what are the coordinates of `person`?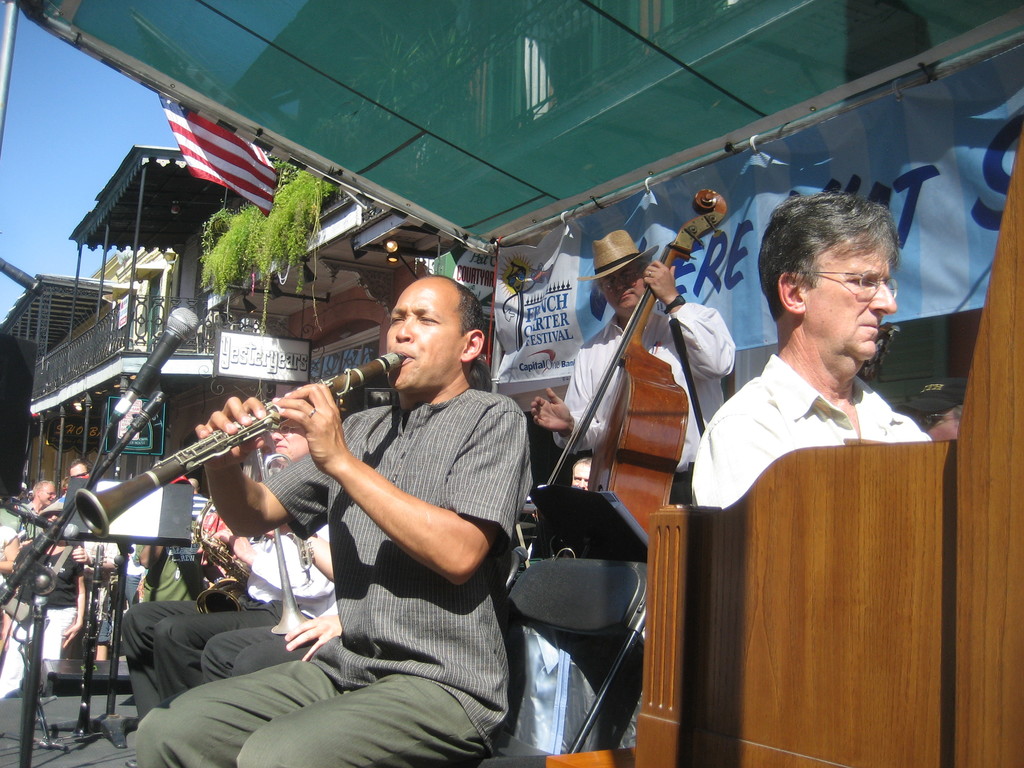
crop(122, 420, 332, 716).
